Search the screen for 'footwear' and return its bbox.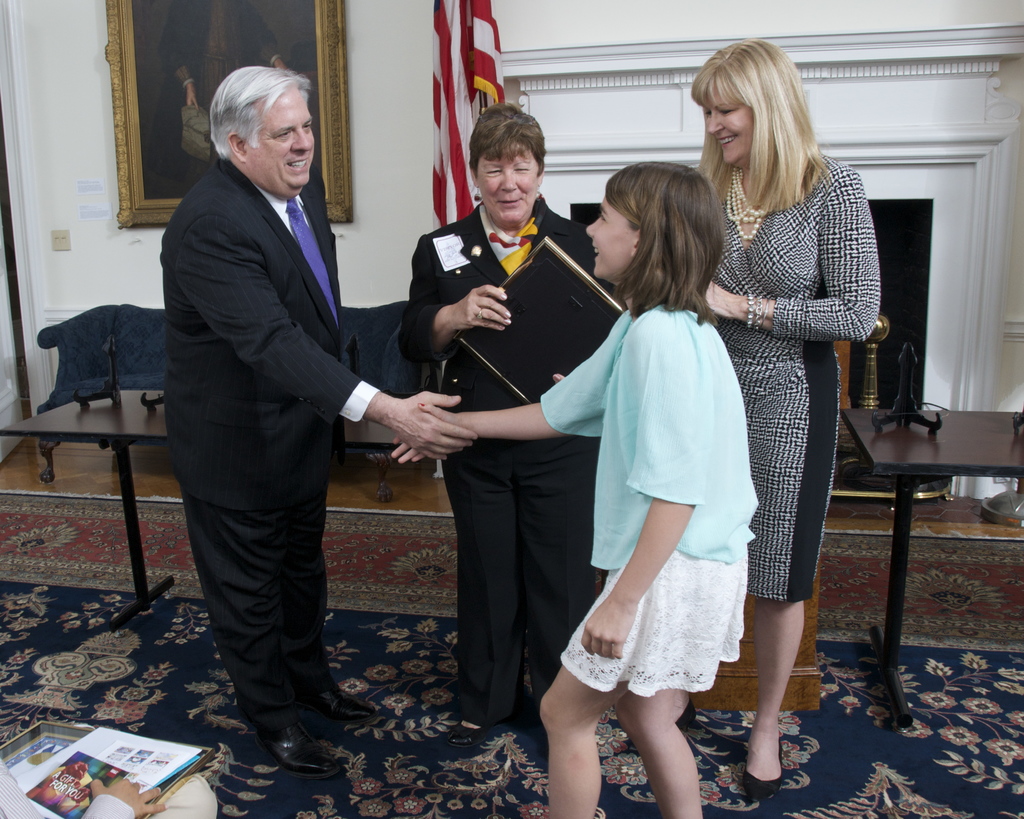
Found: {"x1": 254, "y1": 718, "x2": 339, "y2": 781}.
